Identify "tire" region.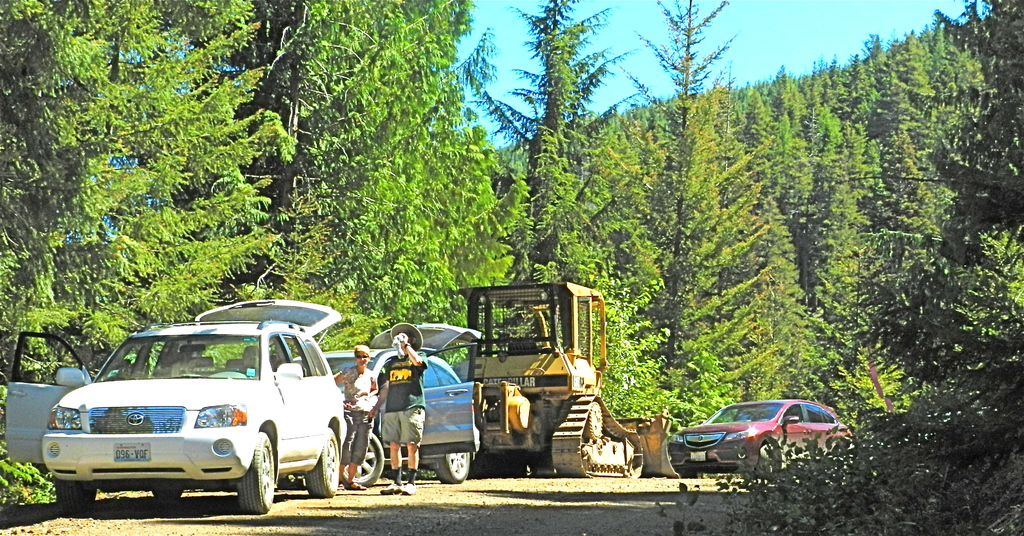
Region: left=753, top=441, right=774, bottom=479.
